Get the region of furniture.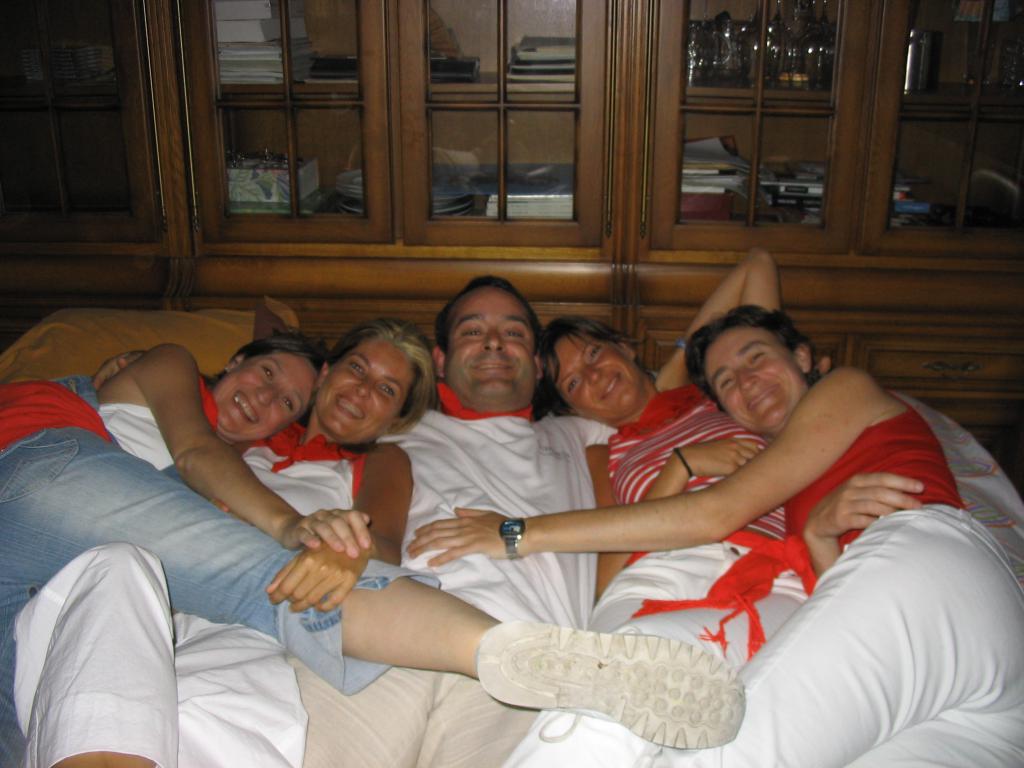
box=[0, 0, 1023, 482].
